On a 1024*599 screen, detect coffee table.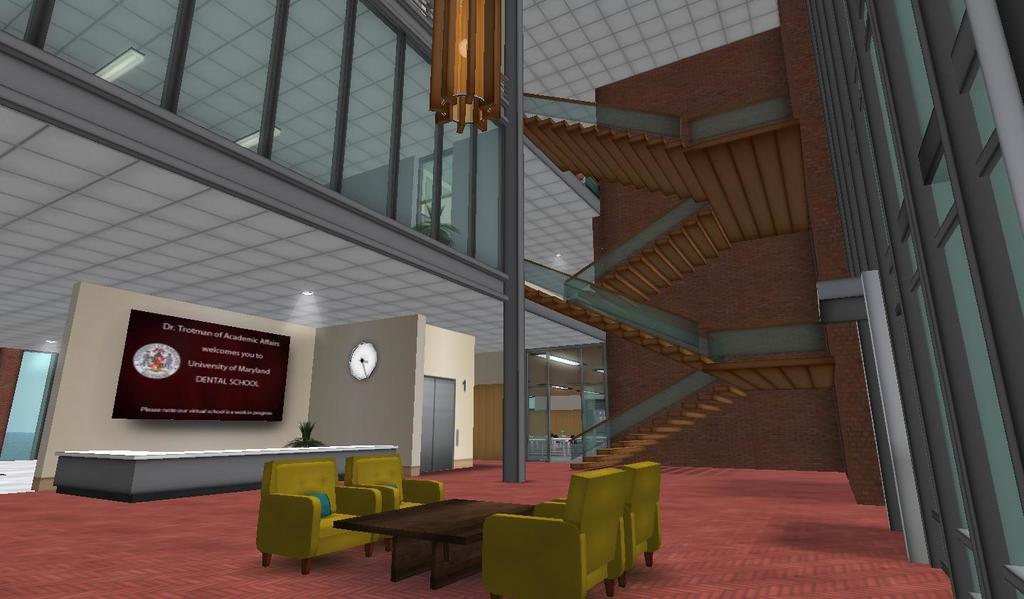
x1=339 y1=484 x2=524 y2=585.
